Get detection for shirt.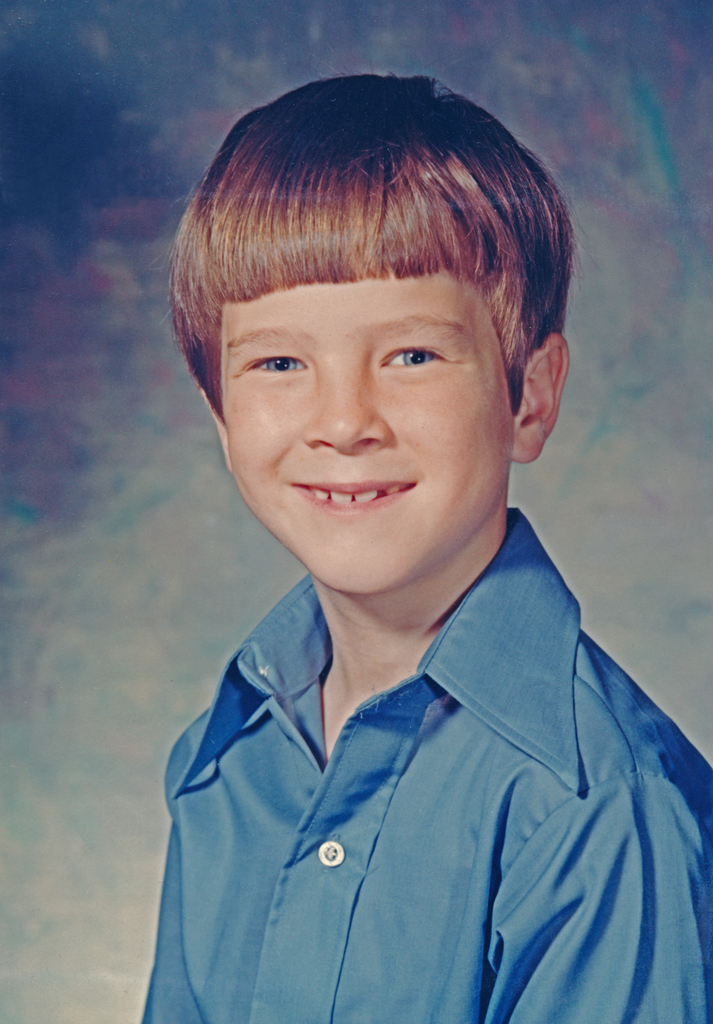
Detection: bbox=[122, 531, 707, 1020].
